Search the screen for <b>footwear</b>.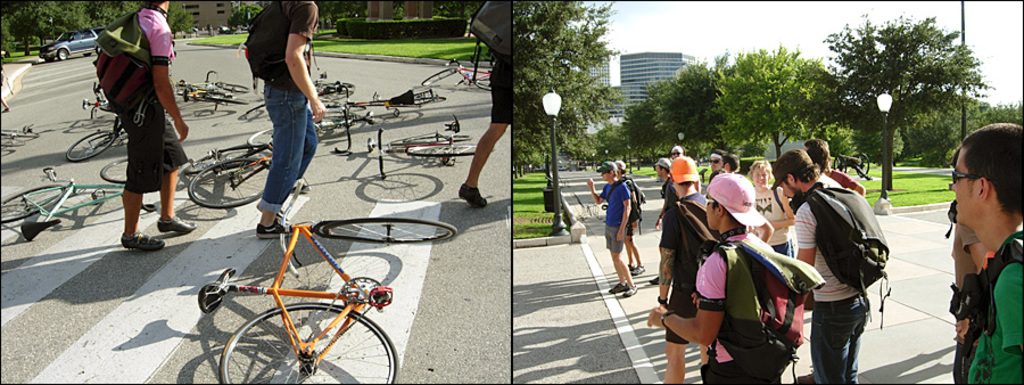
Found at <bbox>601, 278, 622, 297</bbox>.
